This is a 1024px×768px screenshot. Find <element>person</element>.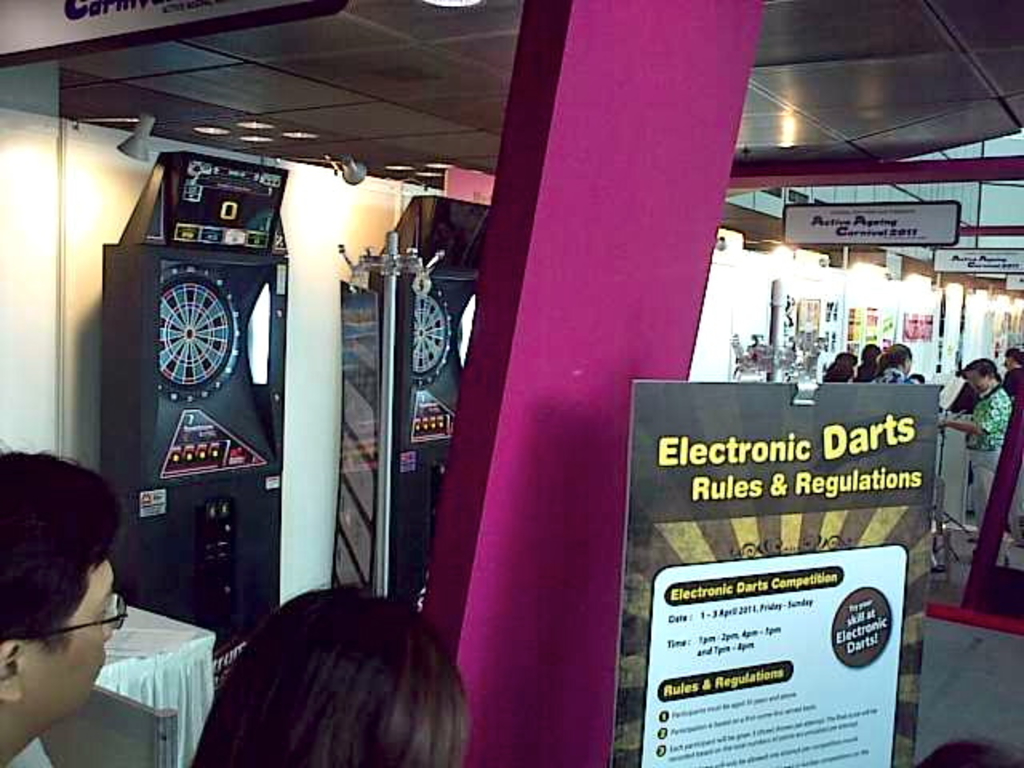
Bounding box: (left=877, top=341, right=930, bottom=387).
